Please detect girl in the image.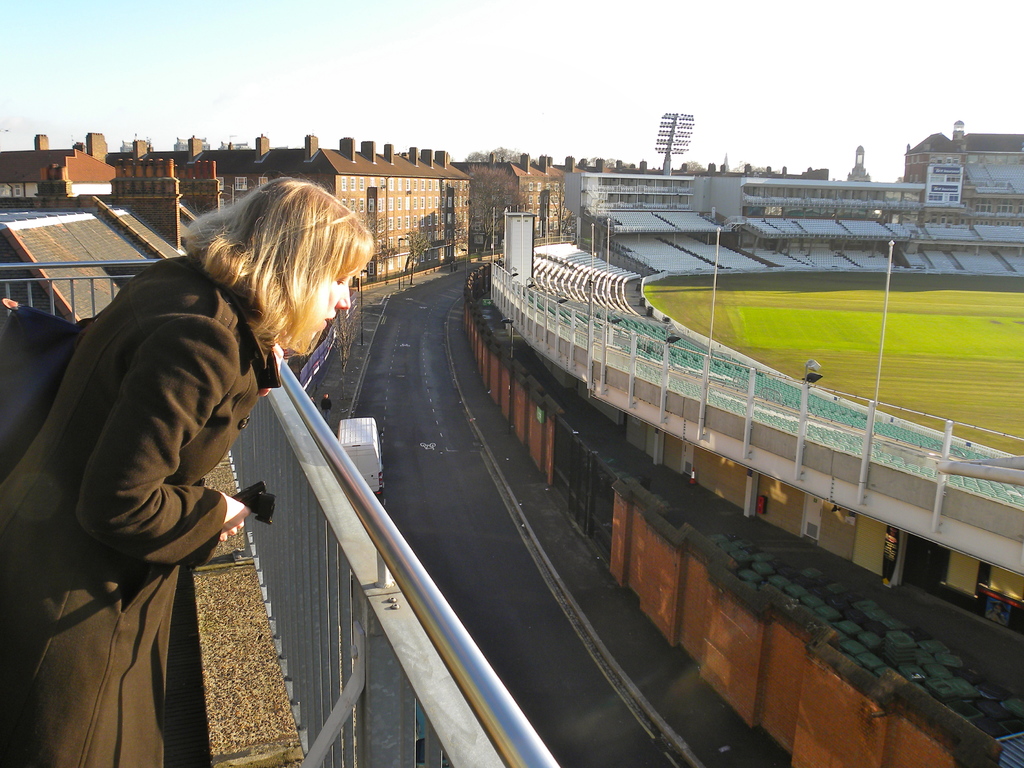
0:168:378:767.
